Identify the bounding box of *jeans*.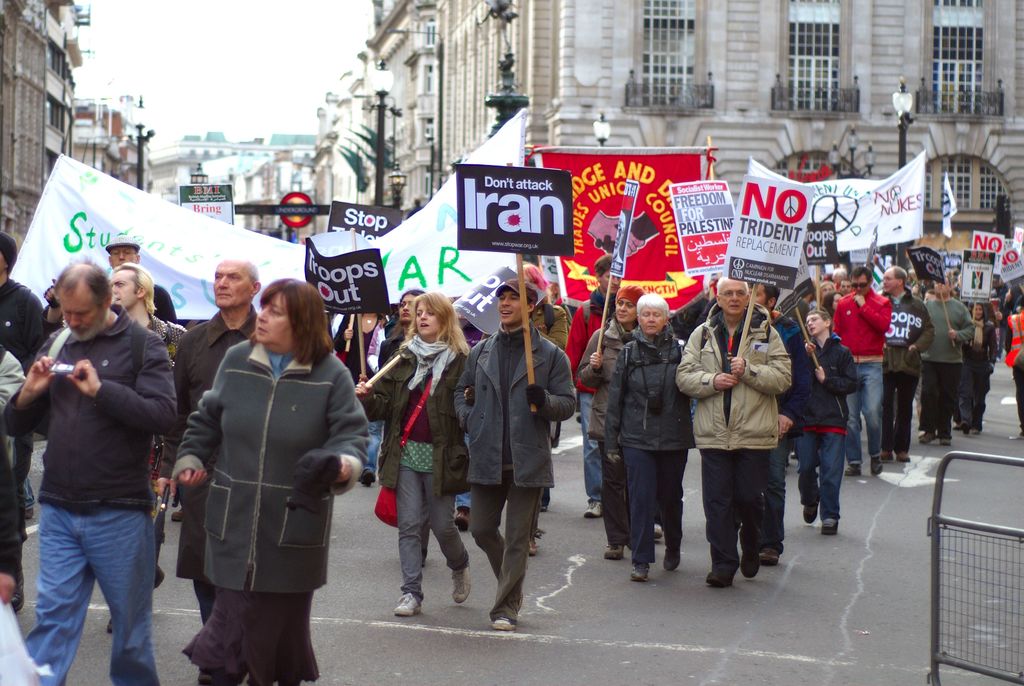
bbox=(790, 428, 844, 522).
